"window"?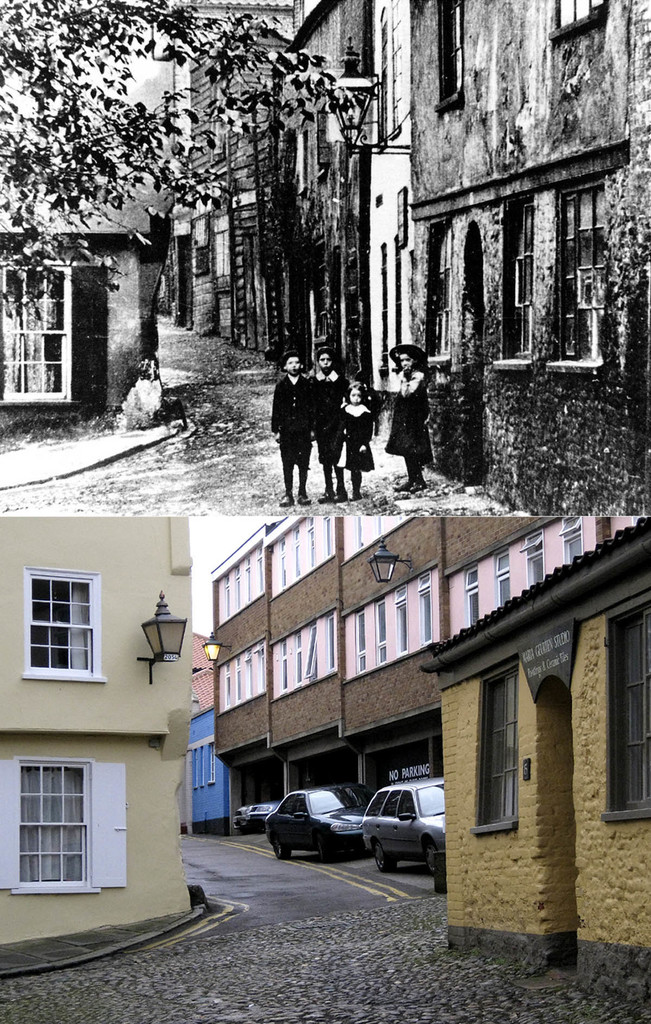
bbox=[355, 513, 362, 552]
